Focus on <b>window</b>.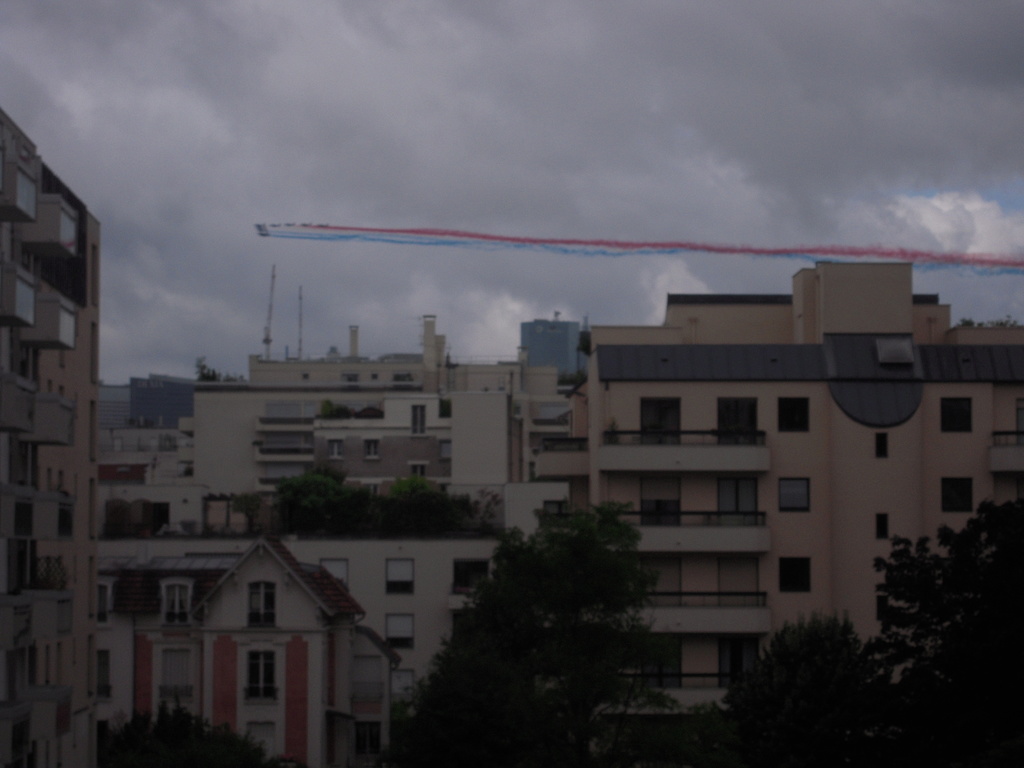
Focused at (x1=778, y1=393, x2=815, y2=442).
